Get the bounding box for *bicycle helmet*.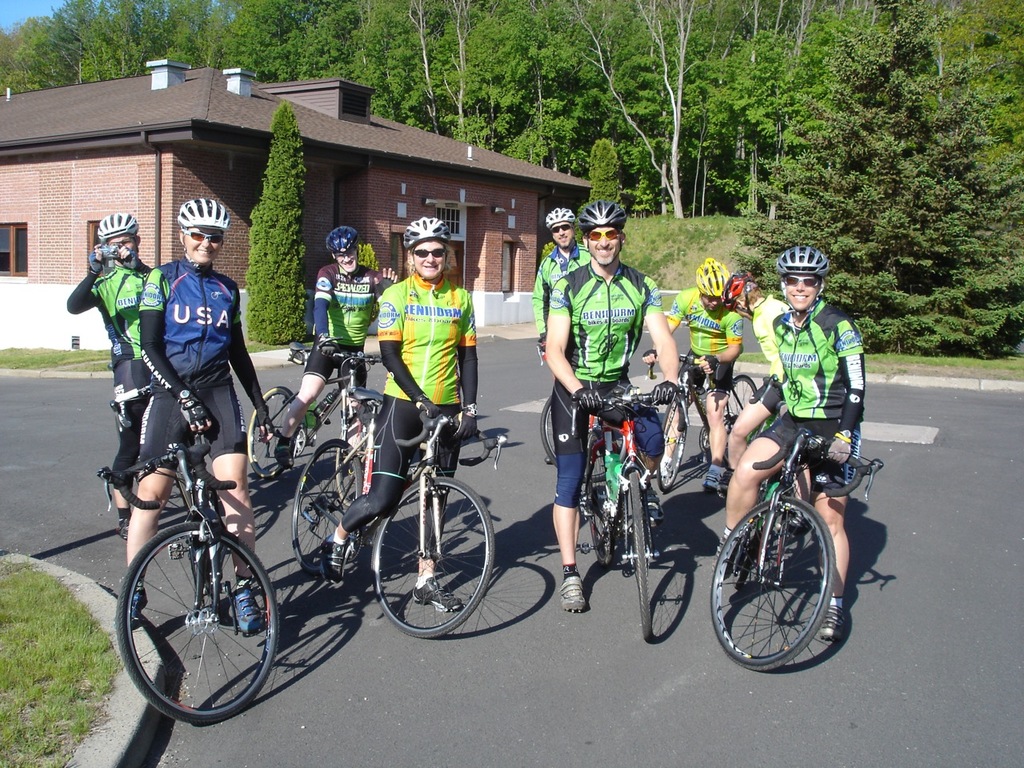
crop(173, 196, 231, 228).
